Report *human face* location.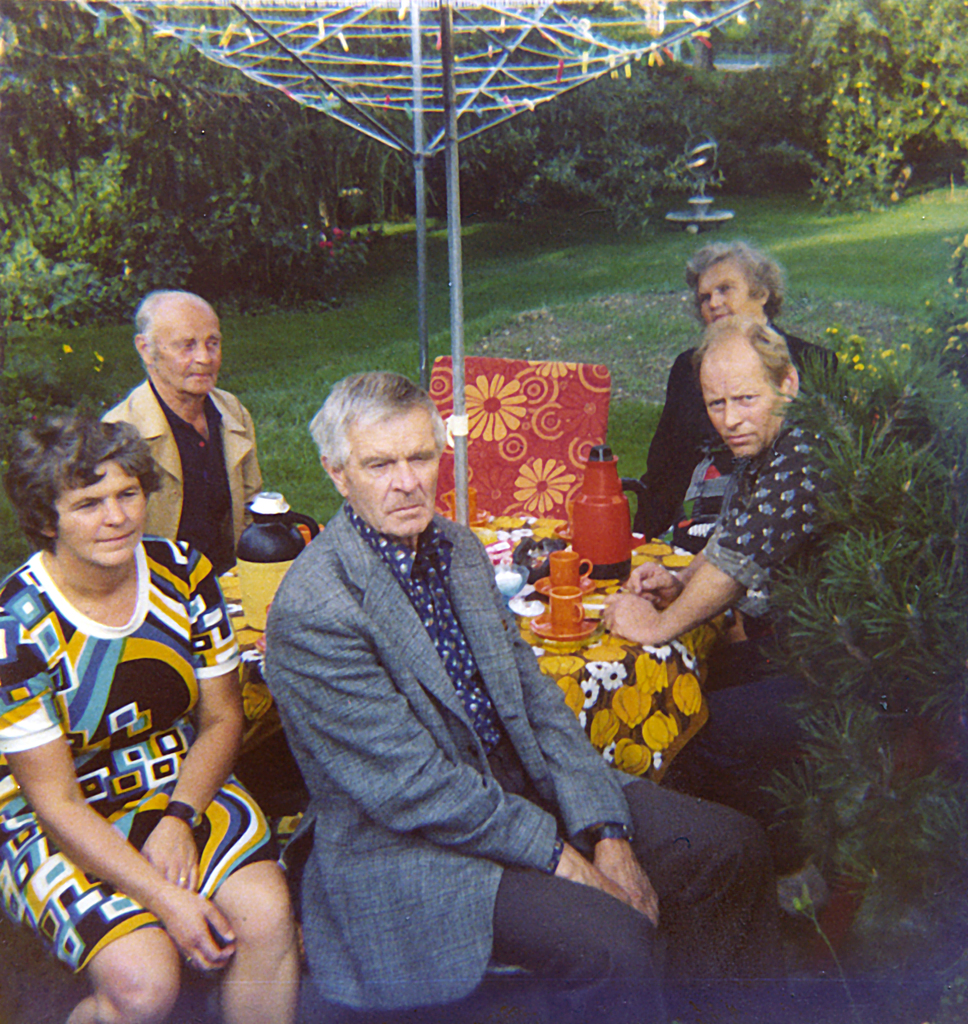
Report: 696 260 758 321.
